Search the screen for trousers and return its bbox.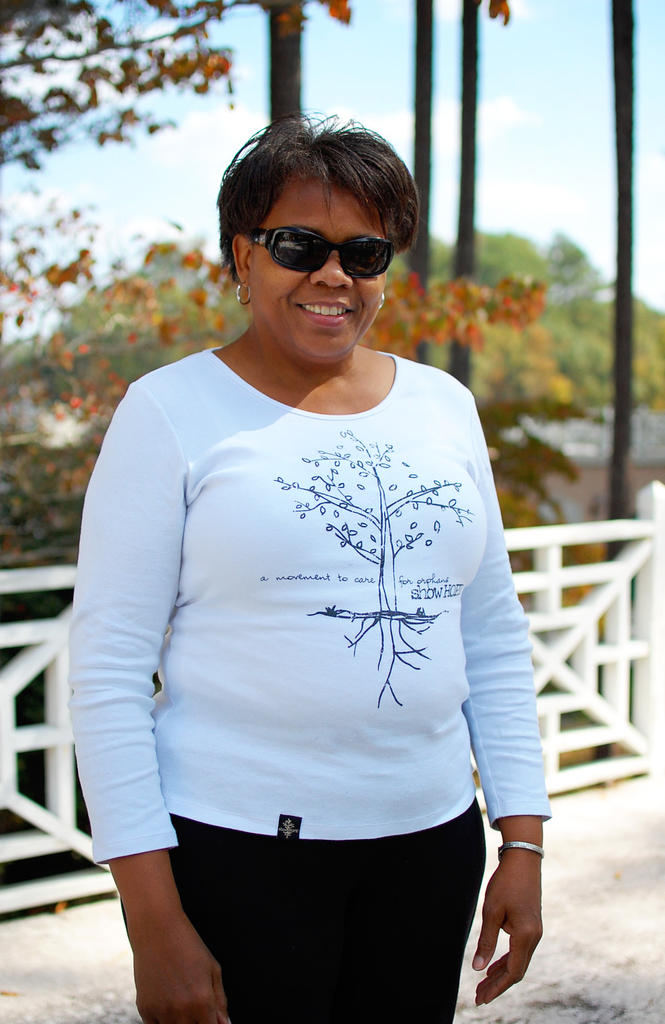
Found: Rect(161, 803, 510, 1014).
